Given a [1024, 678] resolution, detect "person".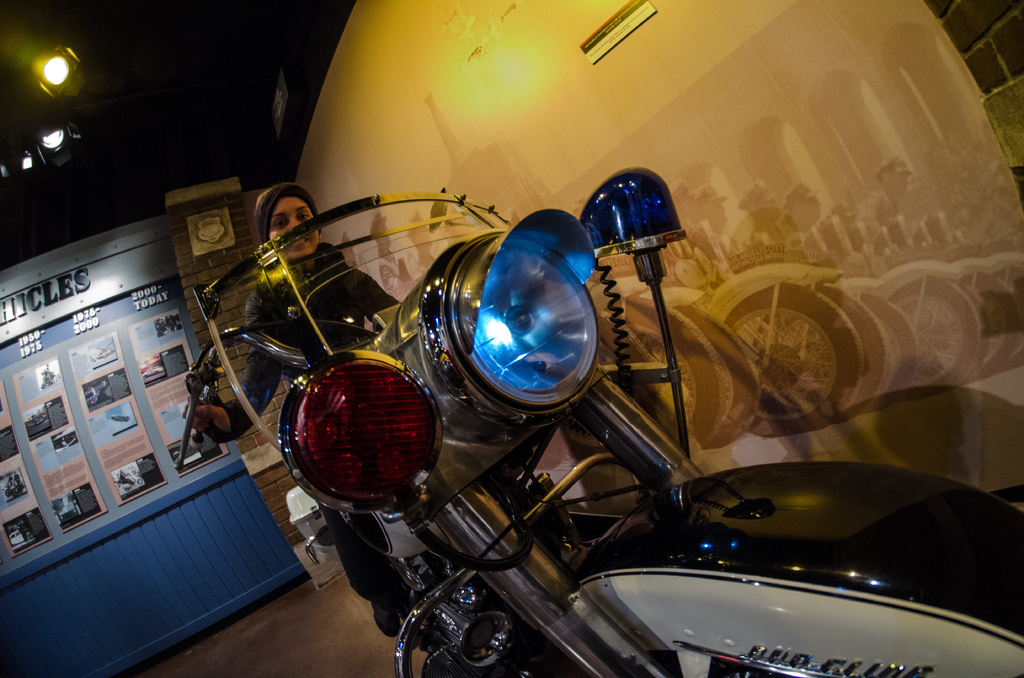
(177,175,643,637).
